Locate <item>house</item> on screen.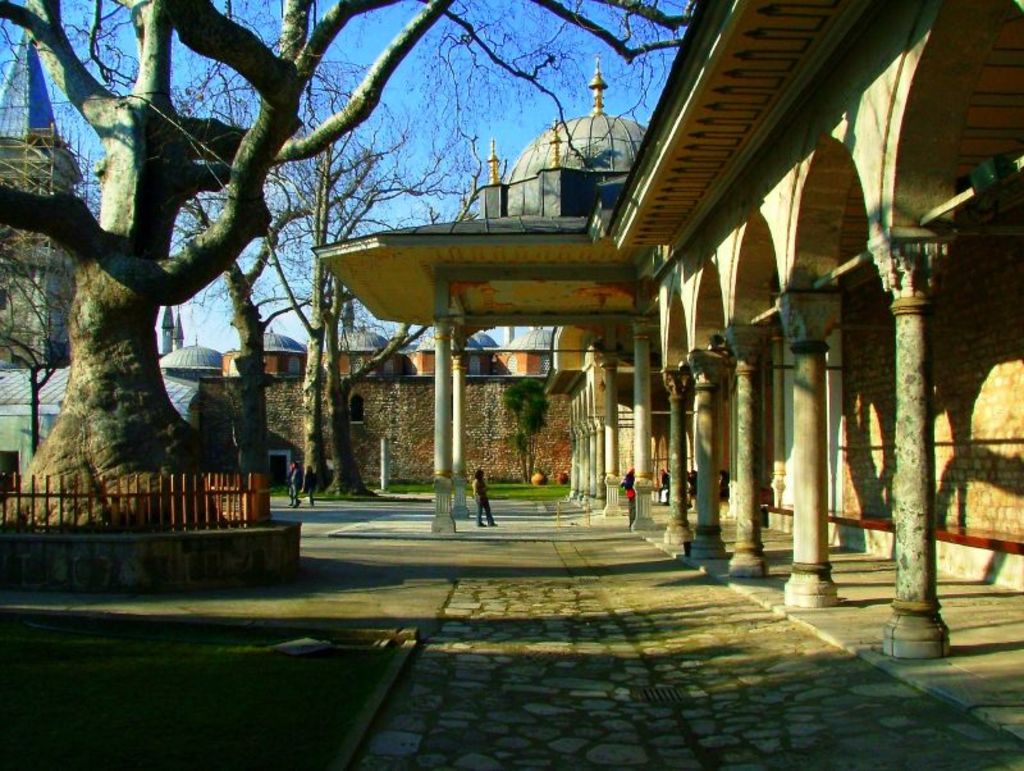
On screen at <bbox>0, 35, 105, 378</bbox>.
